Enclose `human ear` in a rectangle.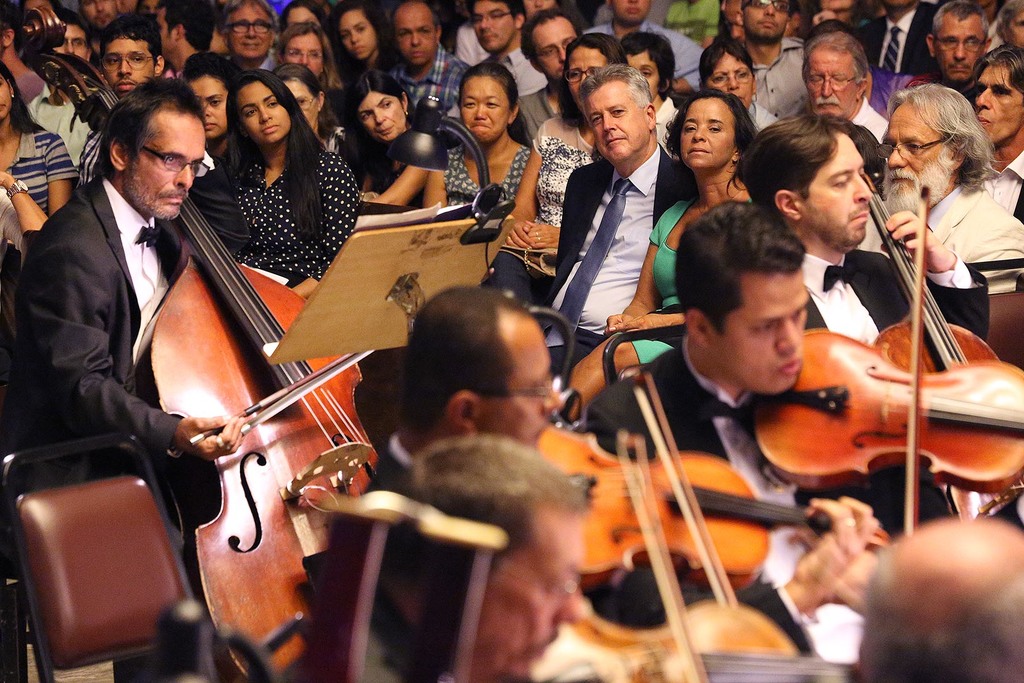
rect(752, 76, 758, 92).
